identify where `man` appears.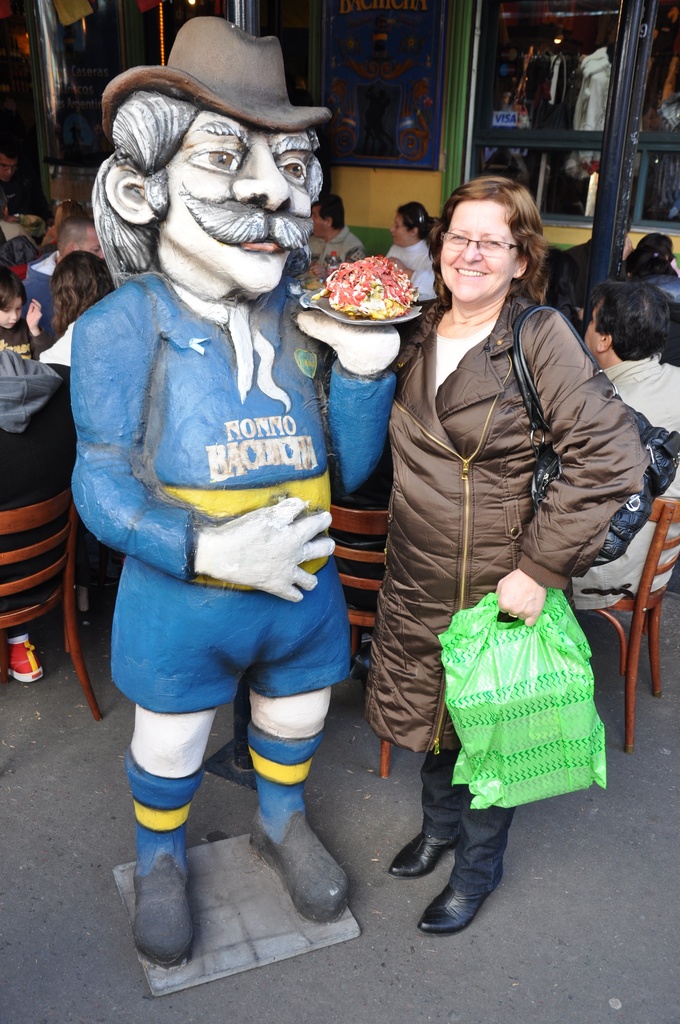
Appears at box=[0, 192, 36, 248].
